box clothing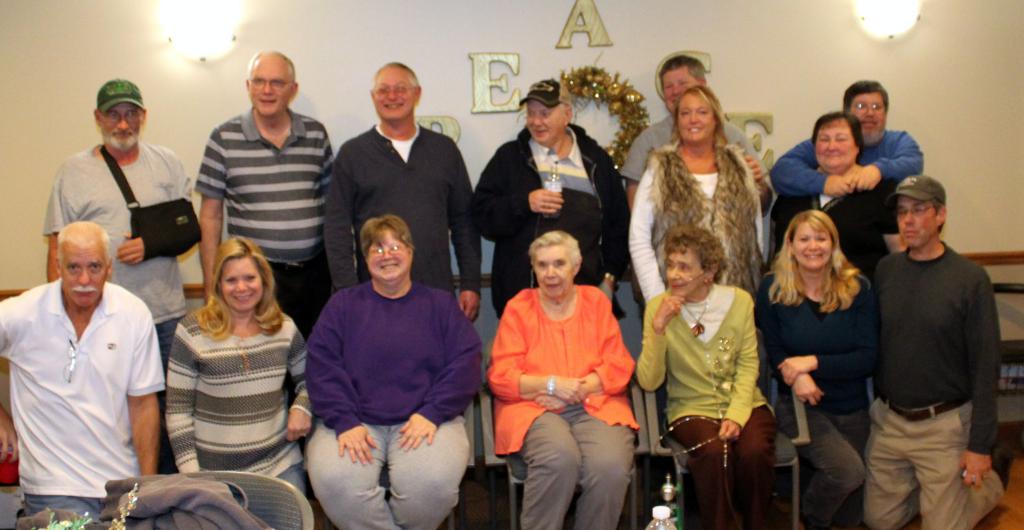
select_region(628, 108, 771, 182)
